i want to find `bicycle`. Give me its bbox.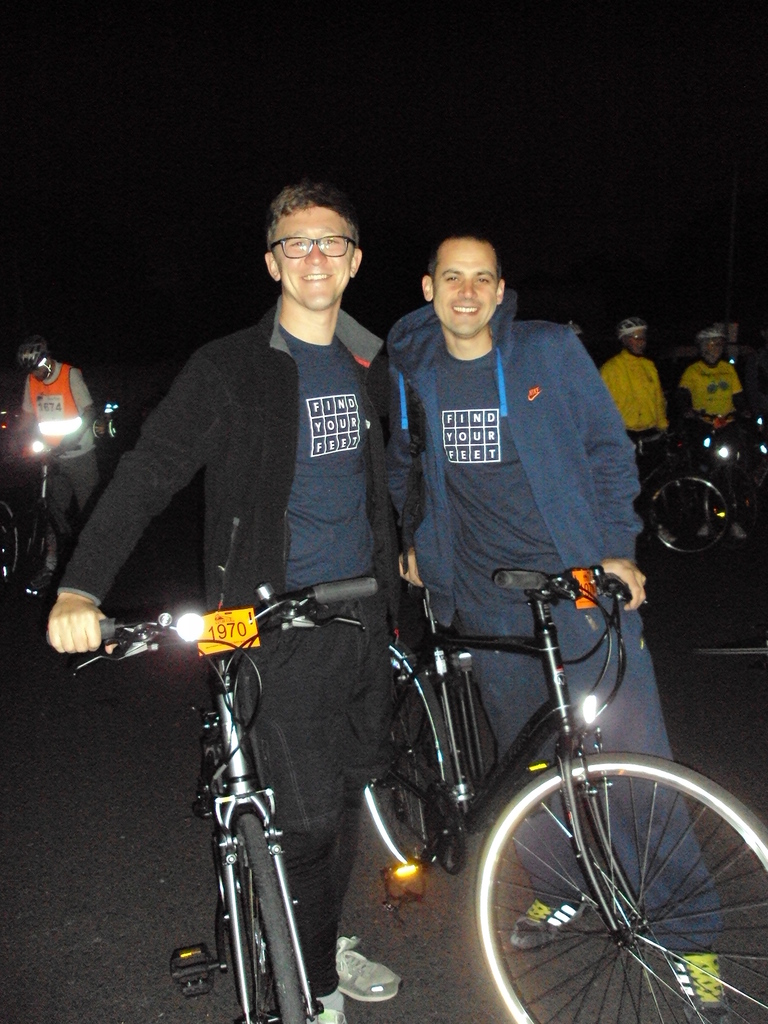
<bbox>316, 534, 767, 1019</bbox>.
